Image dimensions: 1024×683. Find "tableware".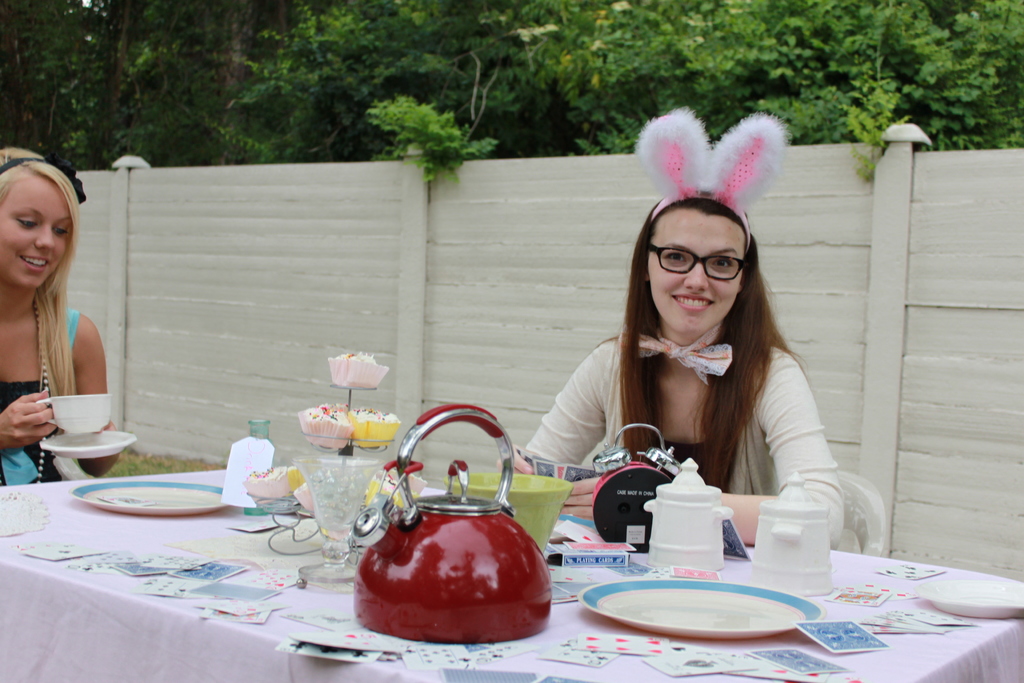
box(38, 431, 138, 461).
